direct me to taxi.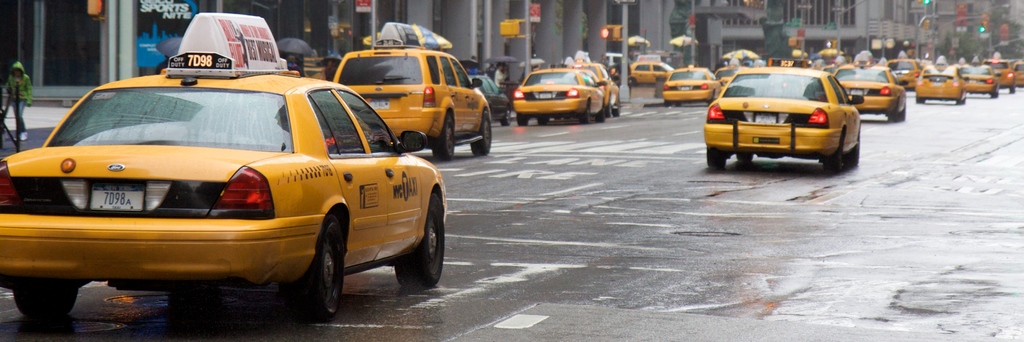
Direction: [x1=661, y1=63, x2=717, y2=109].
